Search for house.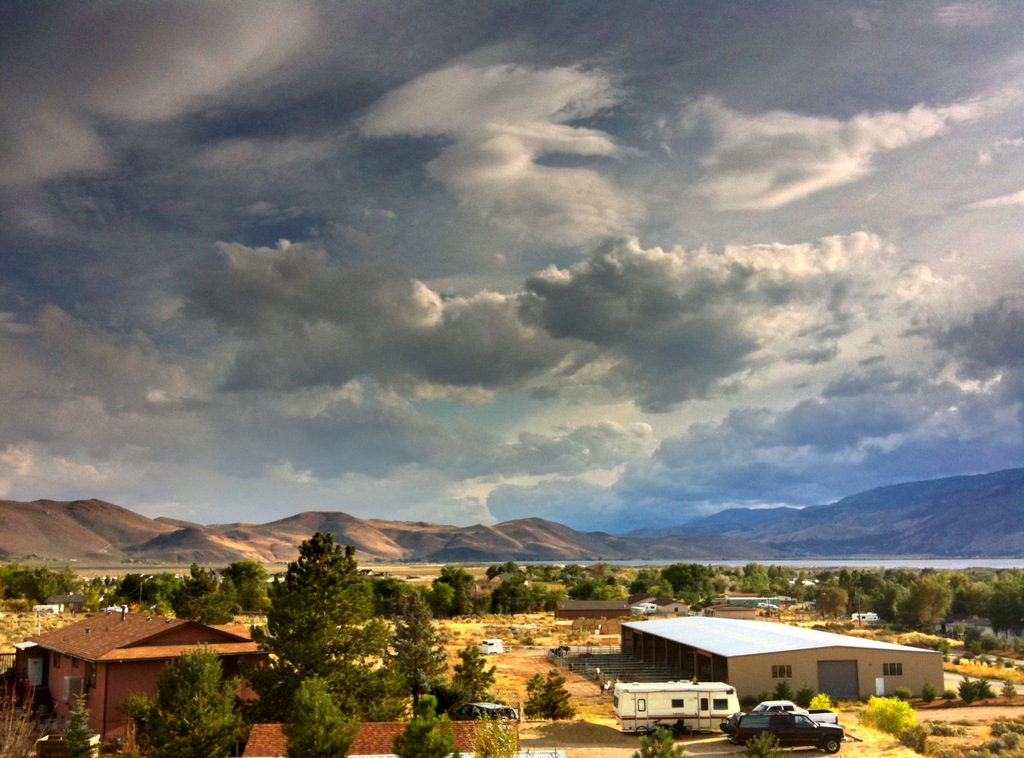
Found at bbox=[14, 599, 263, 729].
